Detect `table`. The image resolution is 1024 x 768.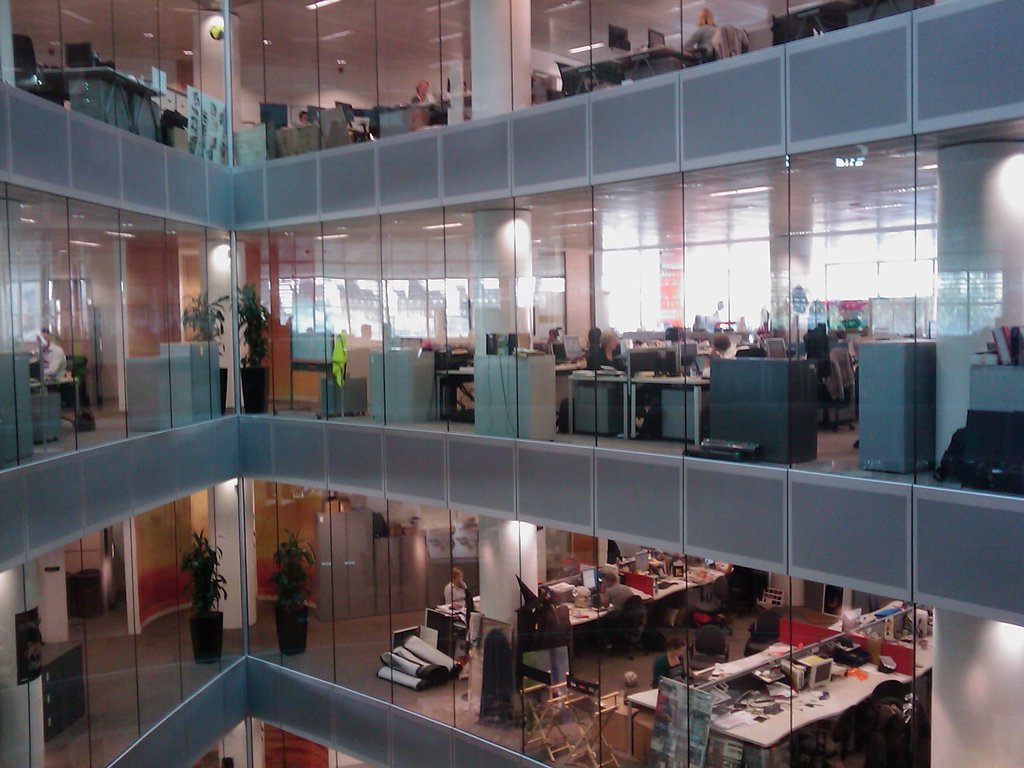
select_region(625, 619, 934, 767).
